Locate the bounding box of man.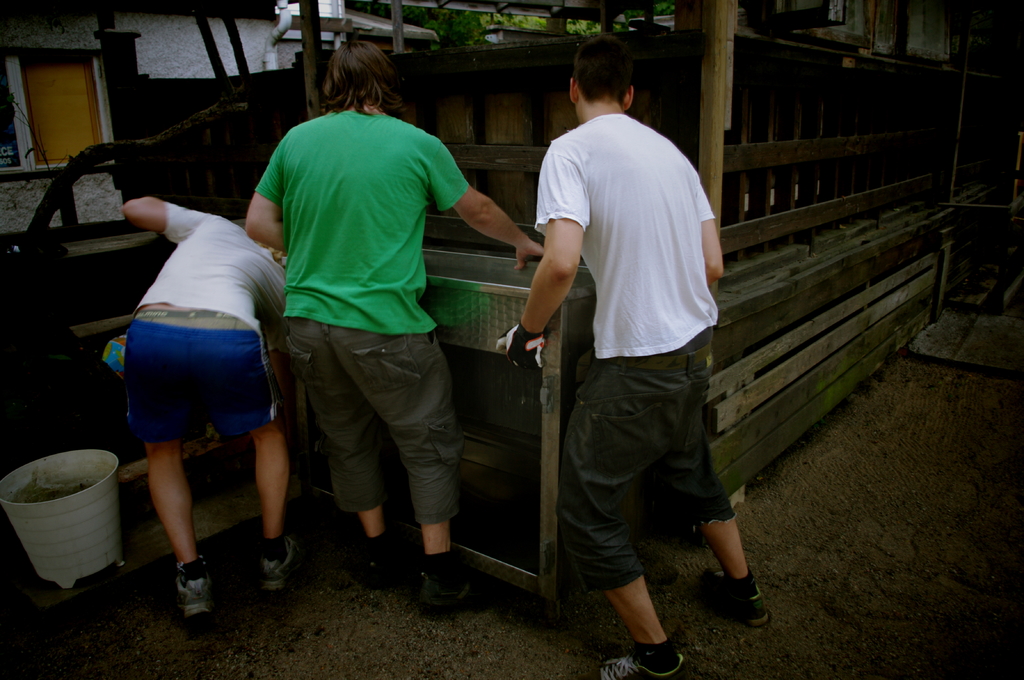
Bounding box: Rect(118, 193, 299, 633).
